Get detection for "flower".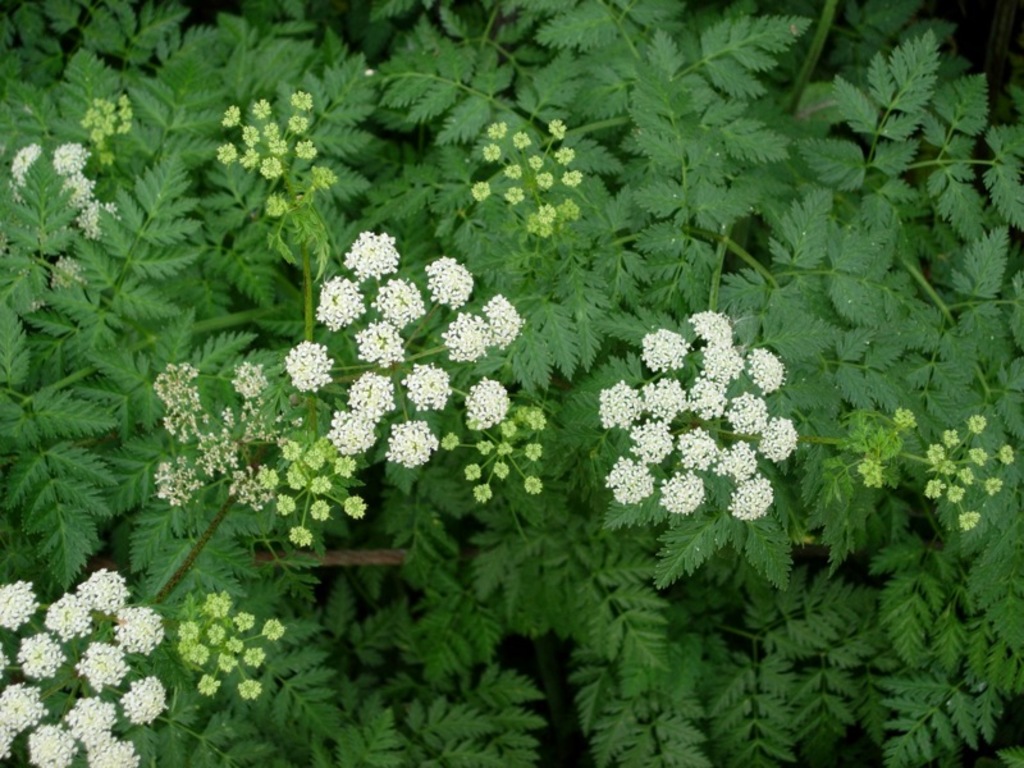
Detection: (471,180,494,204).
